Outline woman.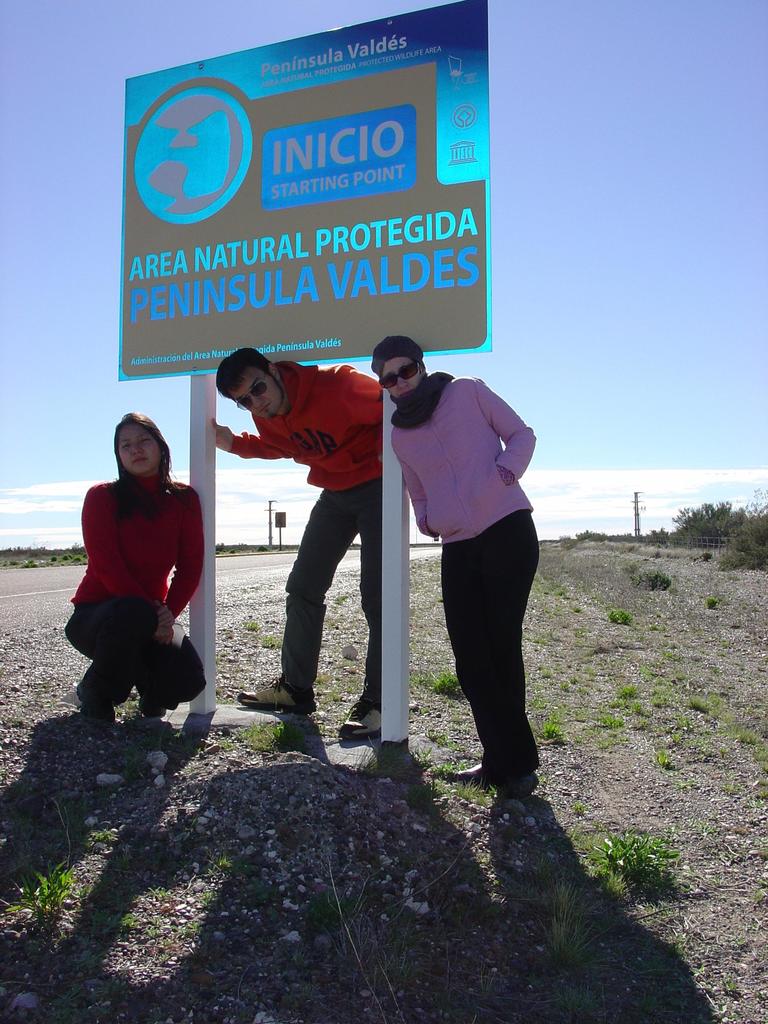
Outline: x1=58, y1=389, x2=213, y2=750.
